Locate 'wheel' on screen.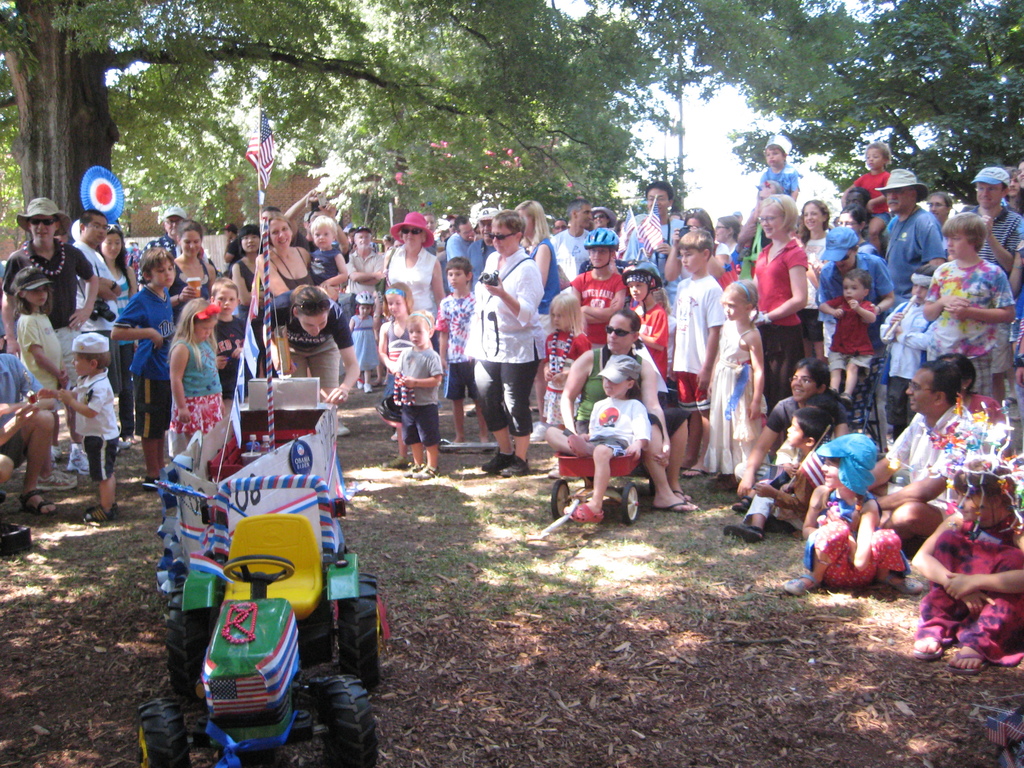
On screen at 334,577,392,696.
